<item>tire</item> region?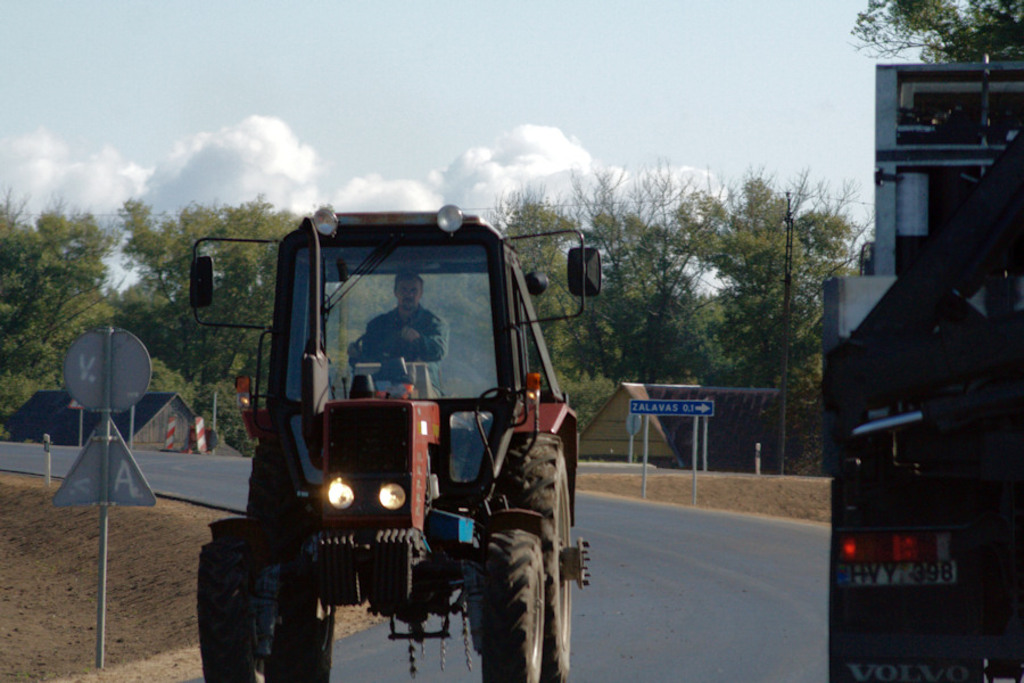
{"x1": 494, "y1": 420, "x2": 576, "y2": 682}
